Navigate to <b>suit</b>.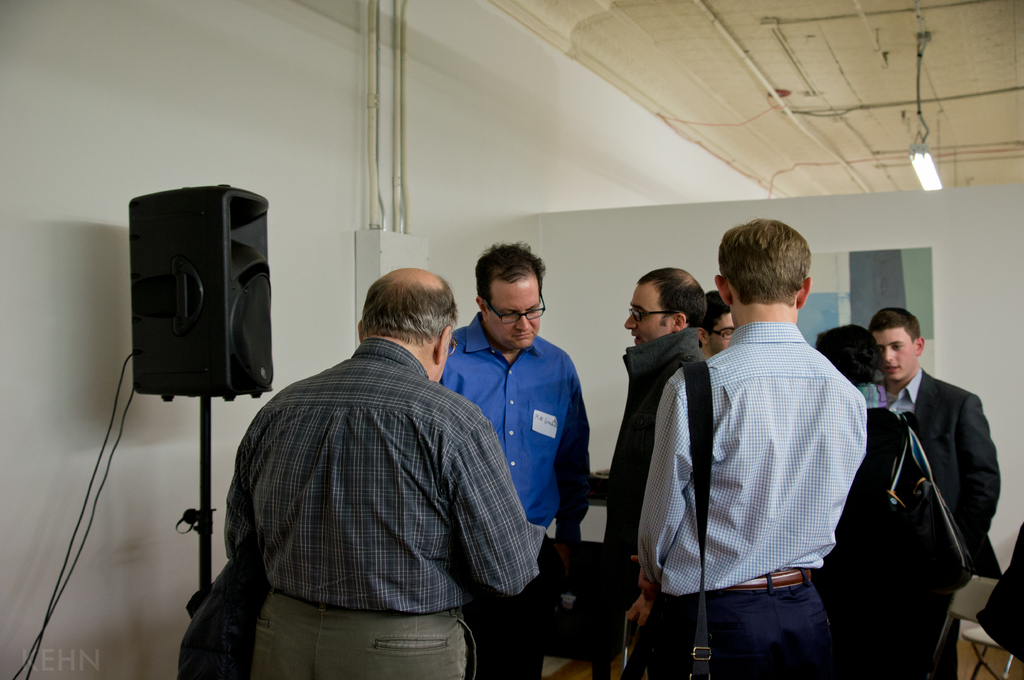
Navigation target: <bbox>843, 308, 1009, 658</bbox>.
